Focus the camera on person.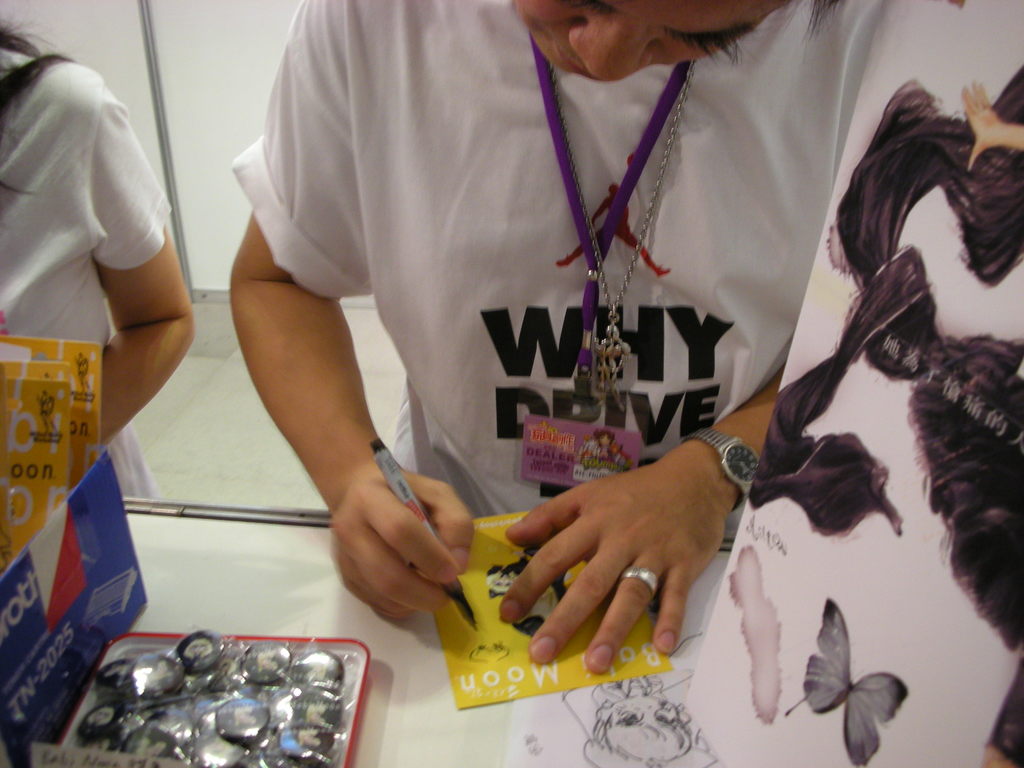
Focus region: [229,0,885,675].
